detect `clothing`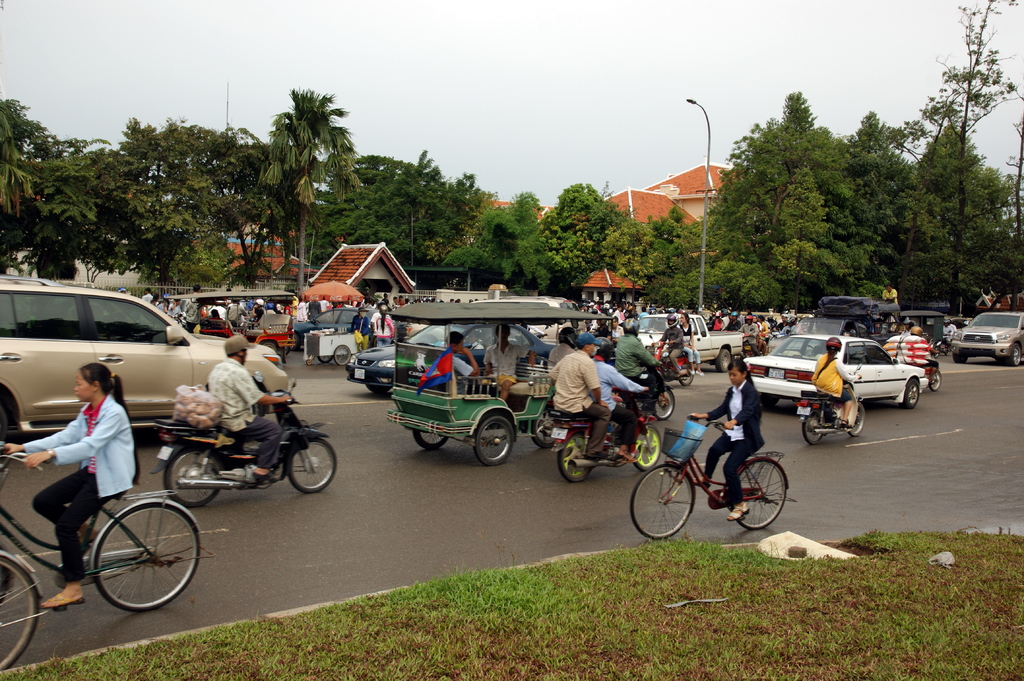
box=[204, 358, 282, 469]
